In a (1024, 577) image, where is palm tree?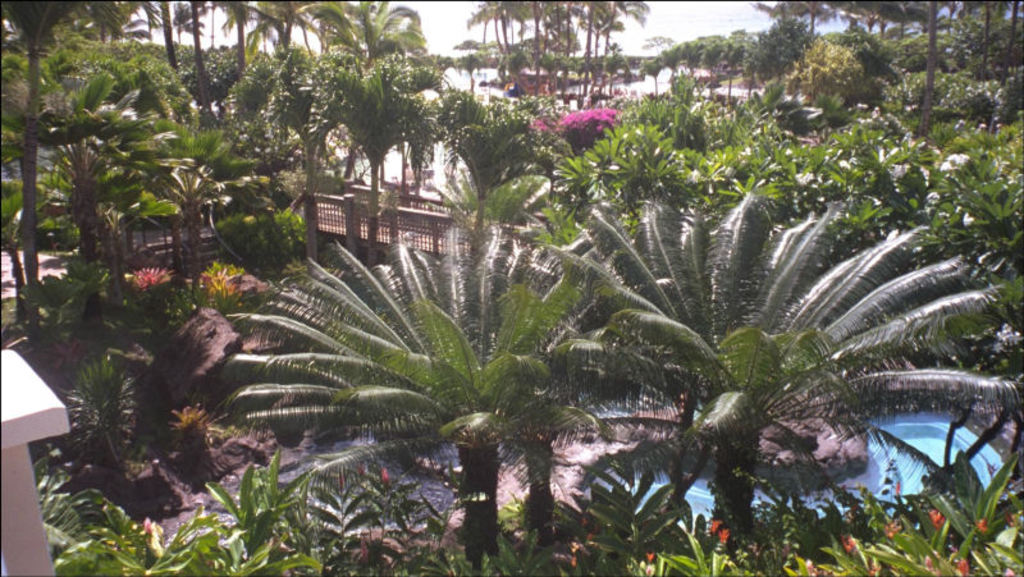
346, 72, 407, 177.
